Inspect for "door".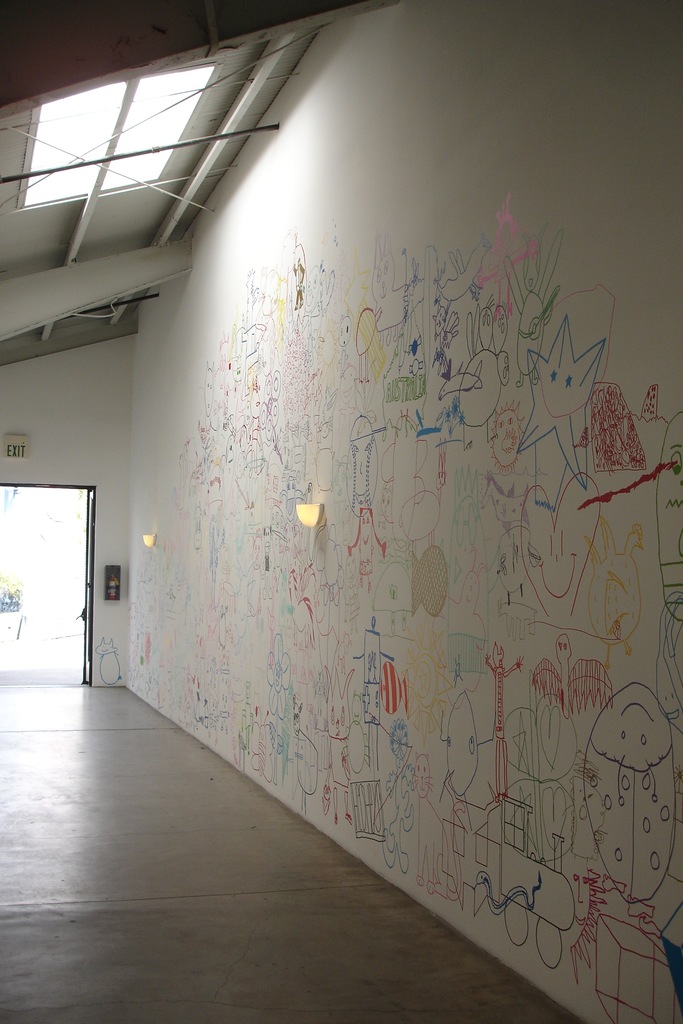
Inspection: [x1=5, y1=470, x2=101, y2=697].
